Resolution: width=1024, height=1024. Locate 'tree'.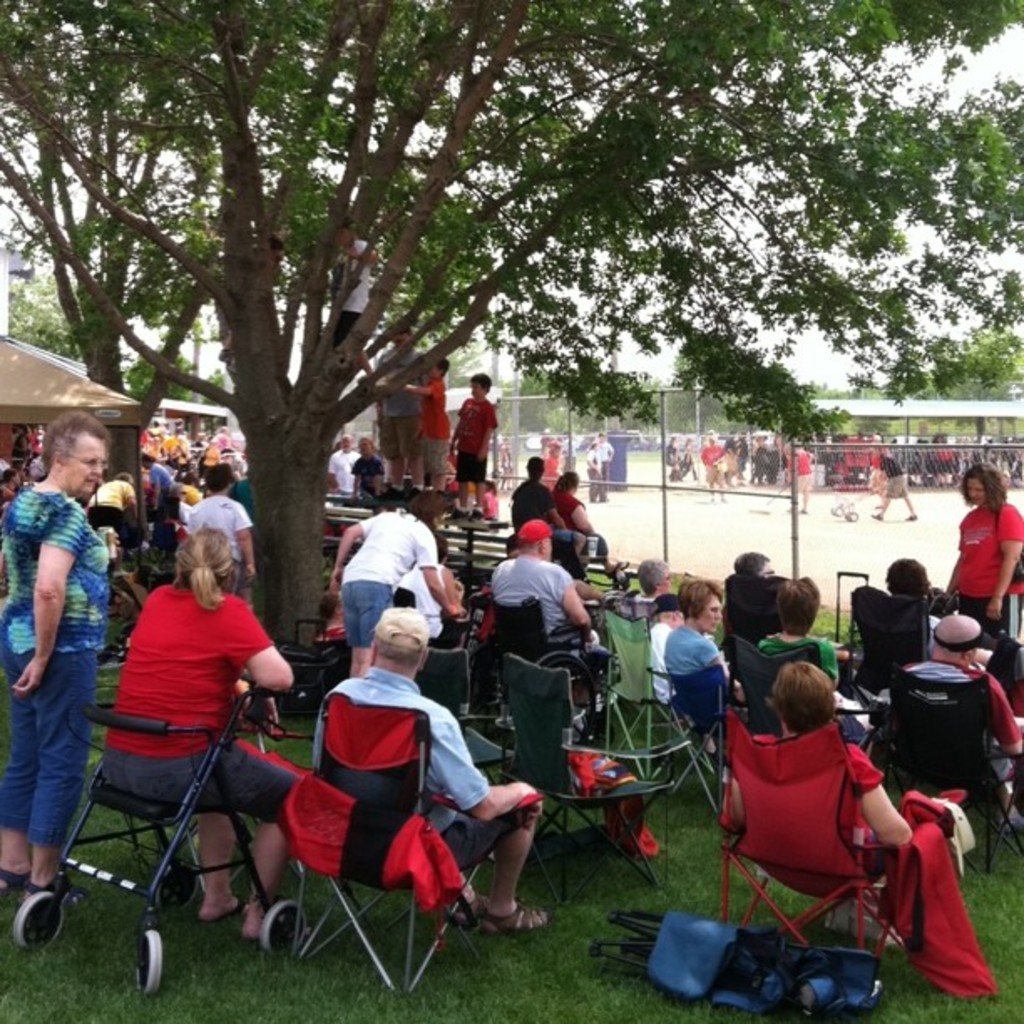
x1=131, y1=345, x2=194, y2=392.
